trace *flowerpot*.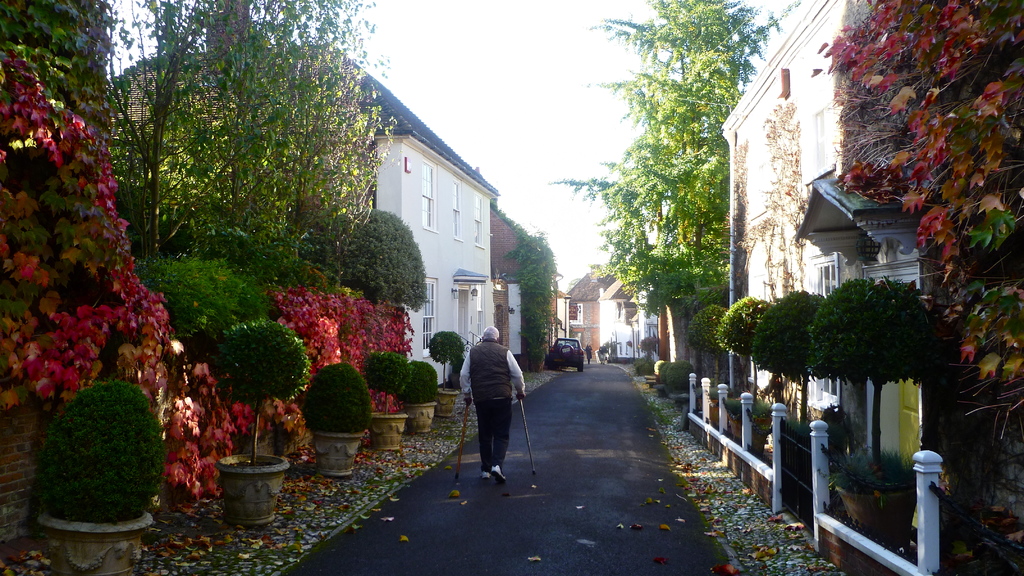
Traced to bbox(205, 451, 282, 521).
